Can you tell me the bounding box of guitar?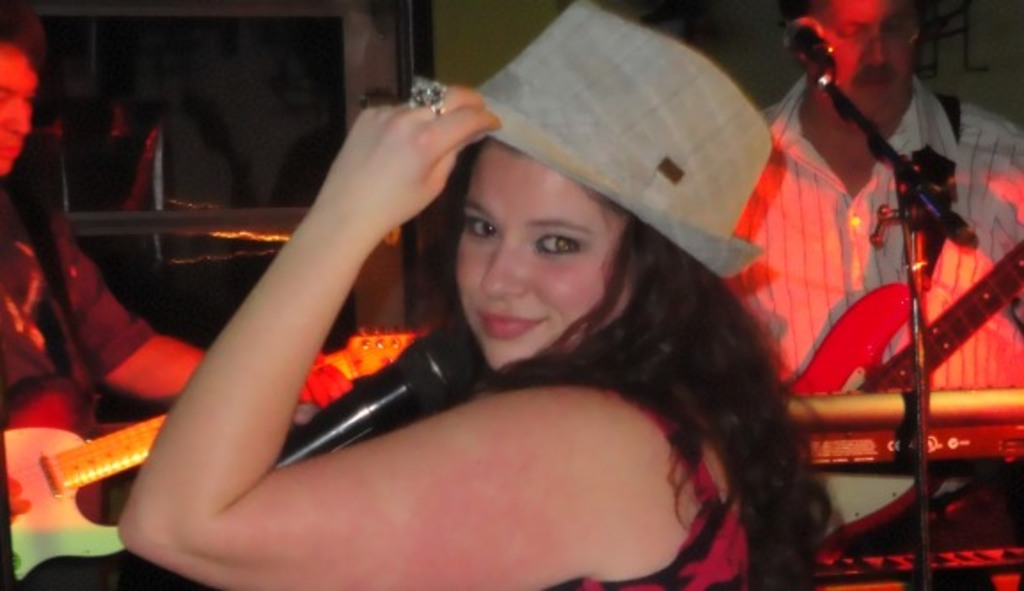
(x1=0, y1=323, x2=419, y2=564).
